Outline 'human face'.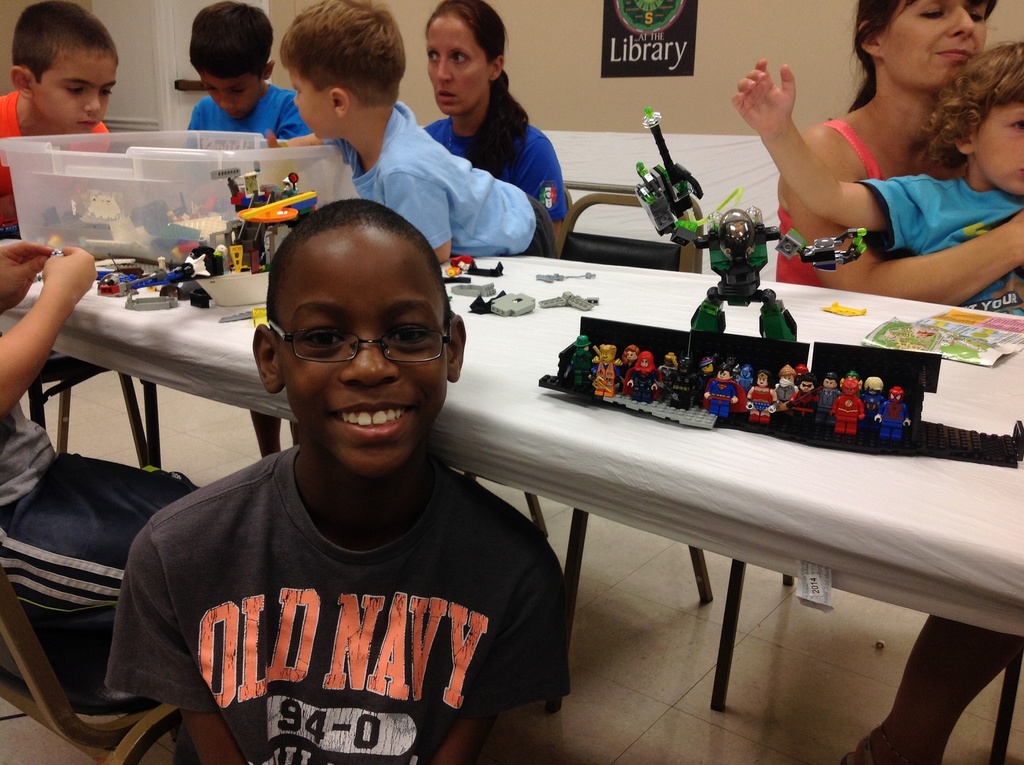
Outline: region(880, 1, 982, 93).
